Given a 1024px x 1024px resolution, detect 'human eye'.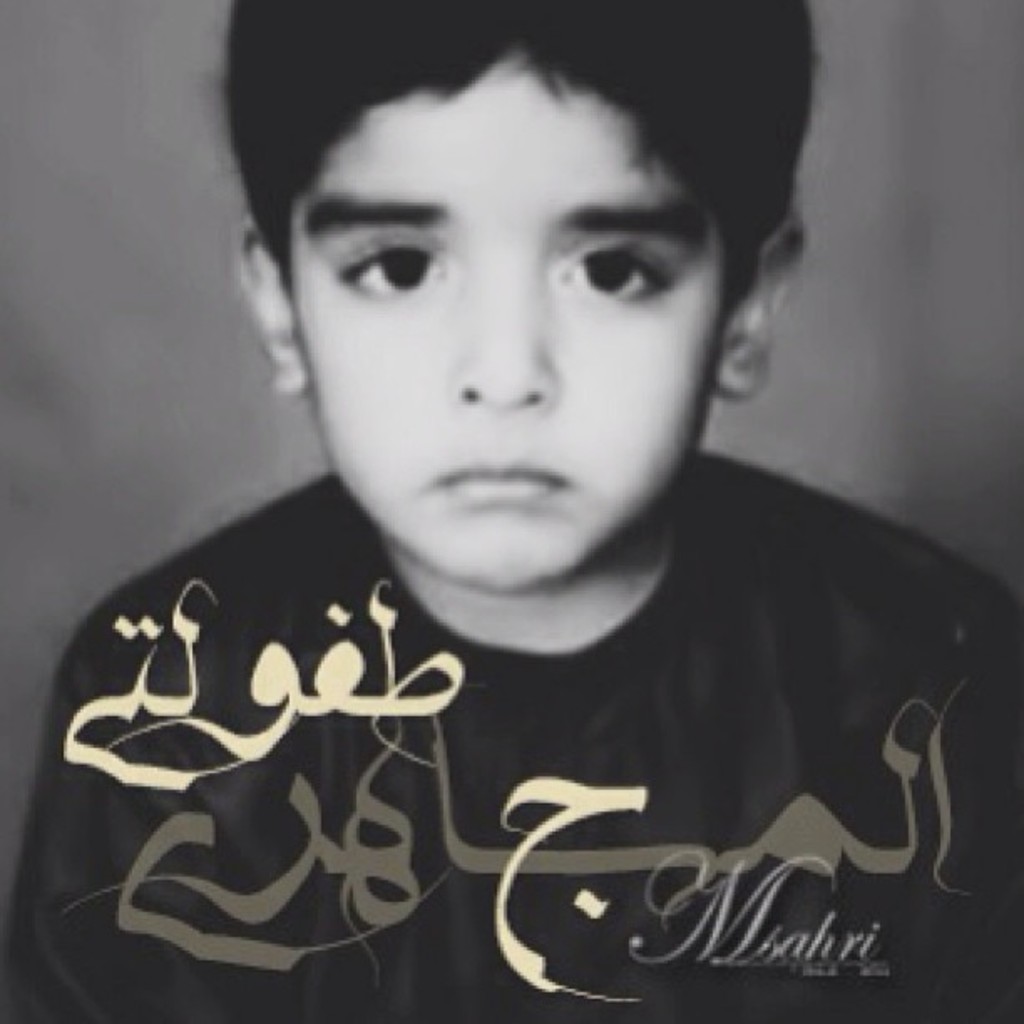
[x1=556, y1=239, x2=668, y2=308].
